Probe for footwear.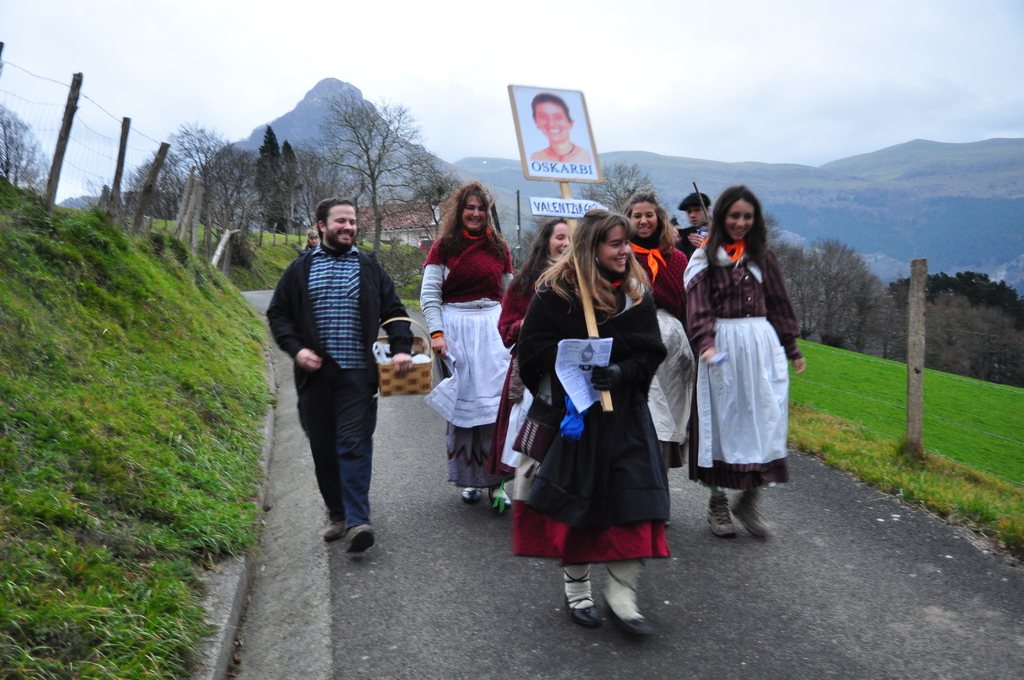
Probe result: select_region(707, 492, 737, 538).
